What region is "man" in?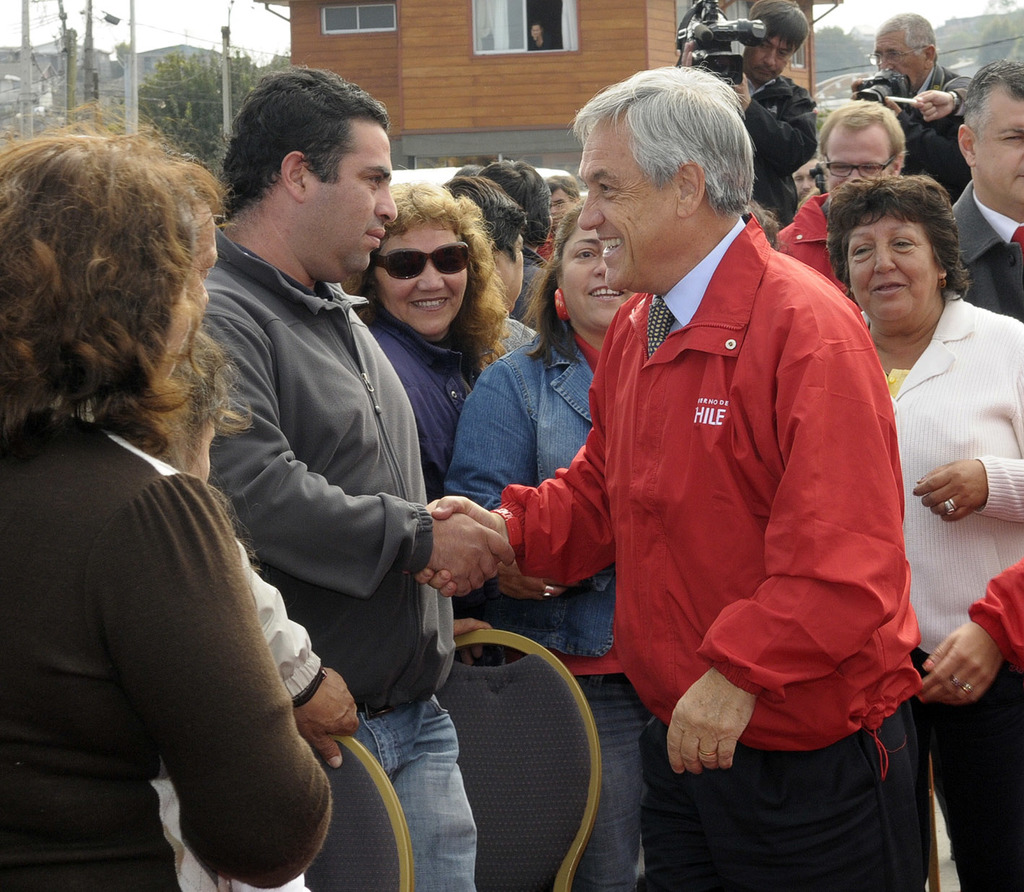
479:158:559:329.
